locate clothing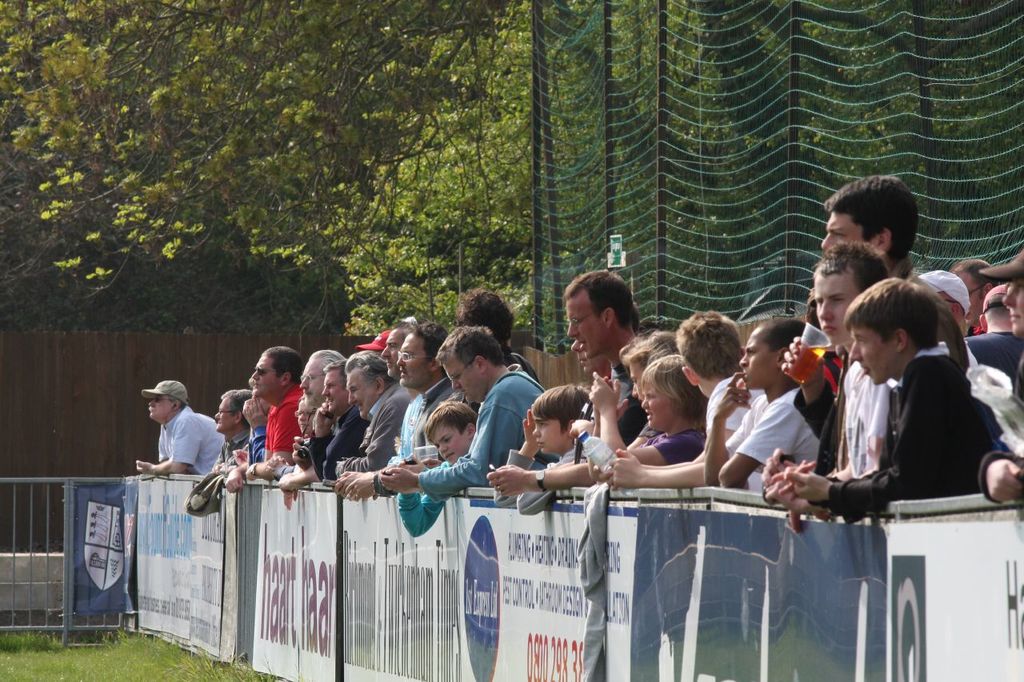
crop(211, 435, 248, 466)
